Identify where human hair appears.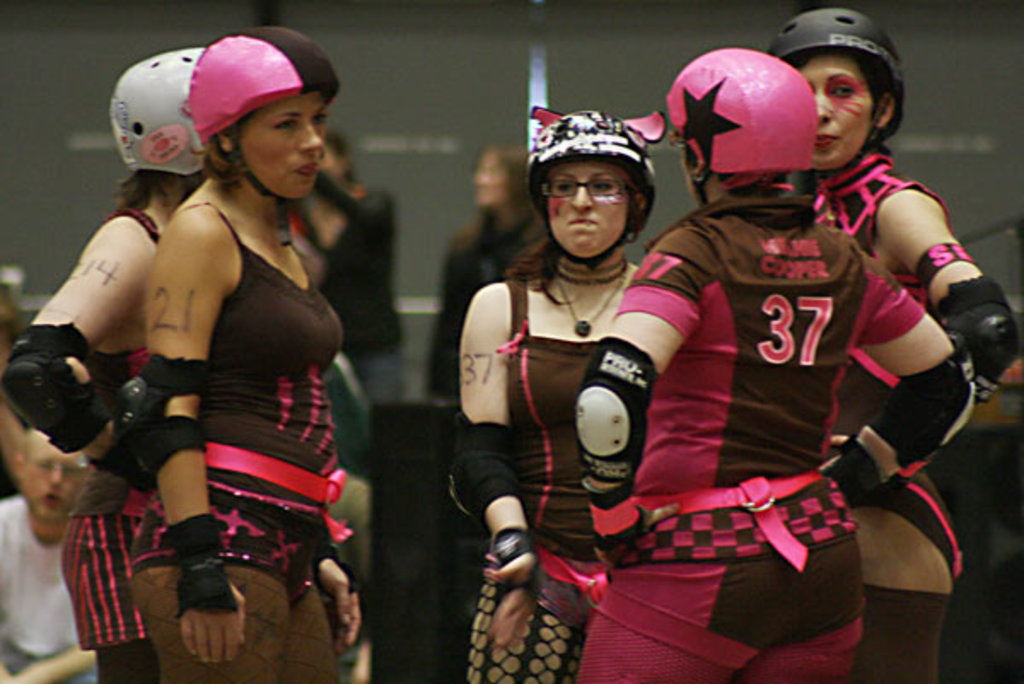
Appears at bbox=(189, 109, 266, 194).
